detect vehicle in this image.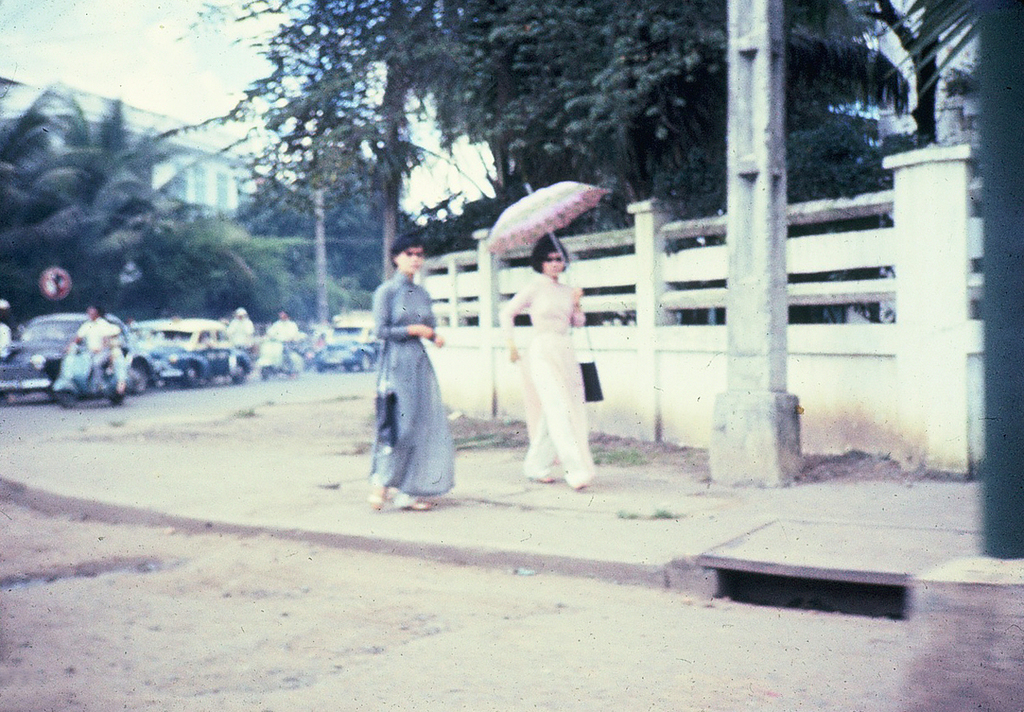
Detection: bbox=(334, 316, 385, 362).
